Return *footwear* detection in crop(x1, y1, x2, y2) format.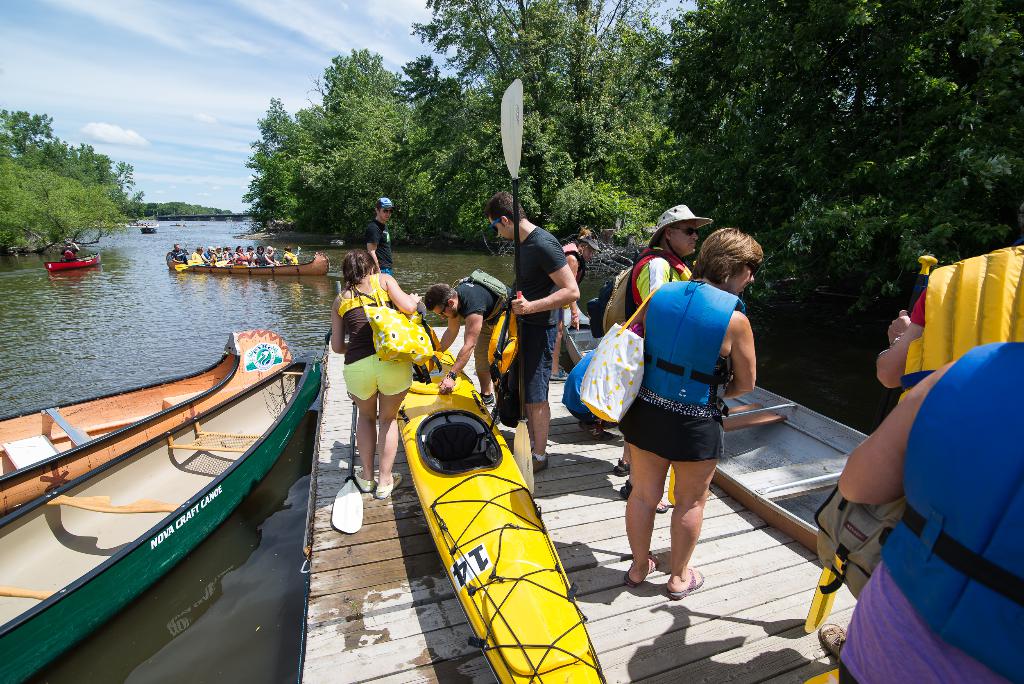
crop(818, 621, 862, 677).
